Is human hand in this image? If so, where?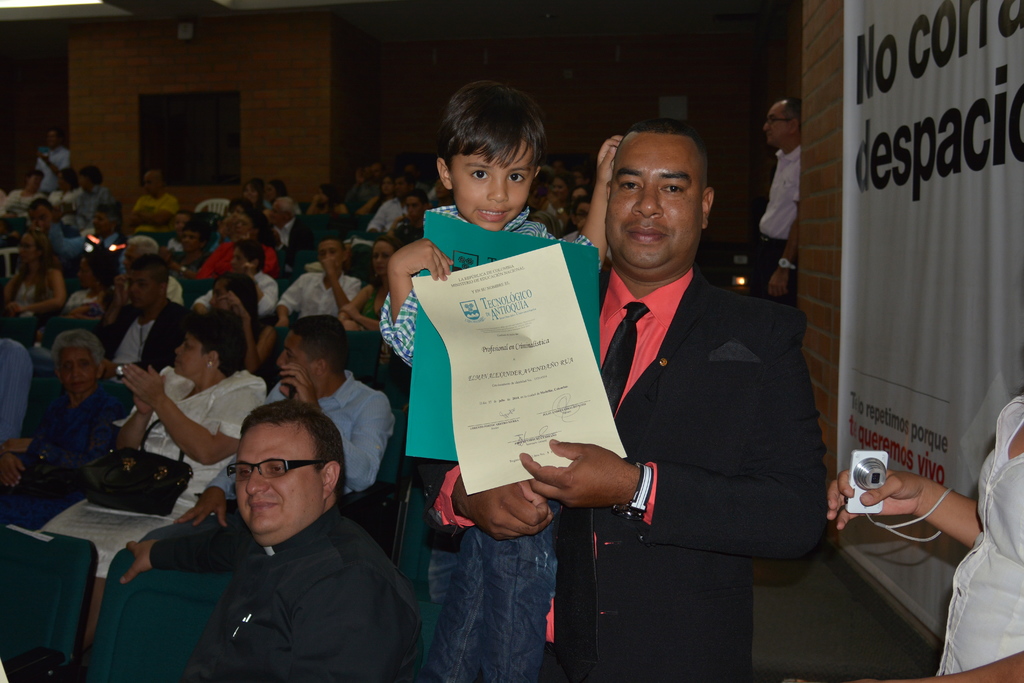
Yes, at BBox(594, 133, 625, 189).
